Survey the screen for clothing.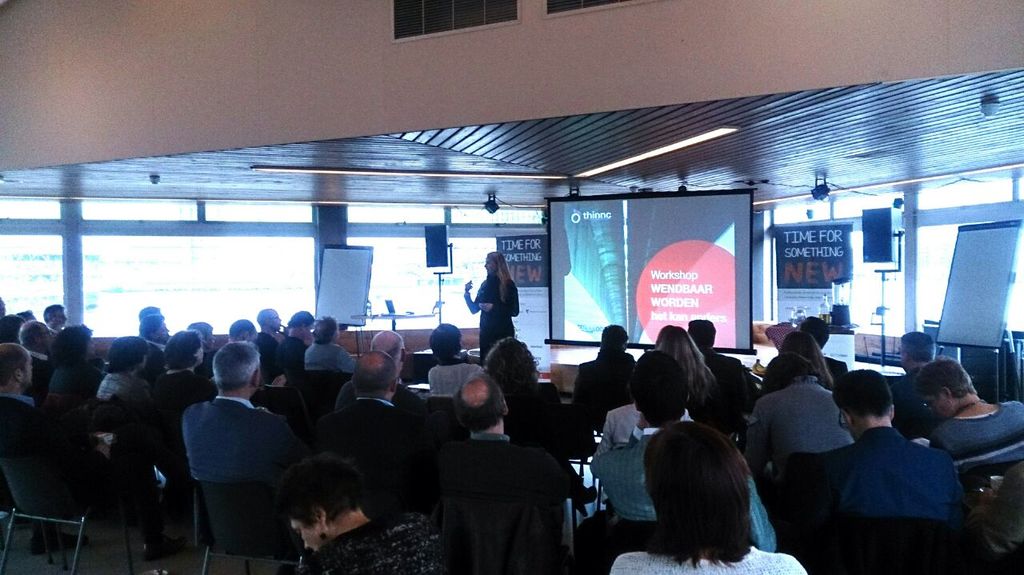
Survey found: 789, 432, 973, 525.
